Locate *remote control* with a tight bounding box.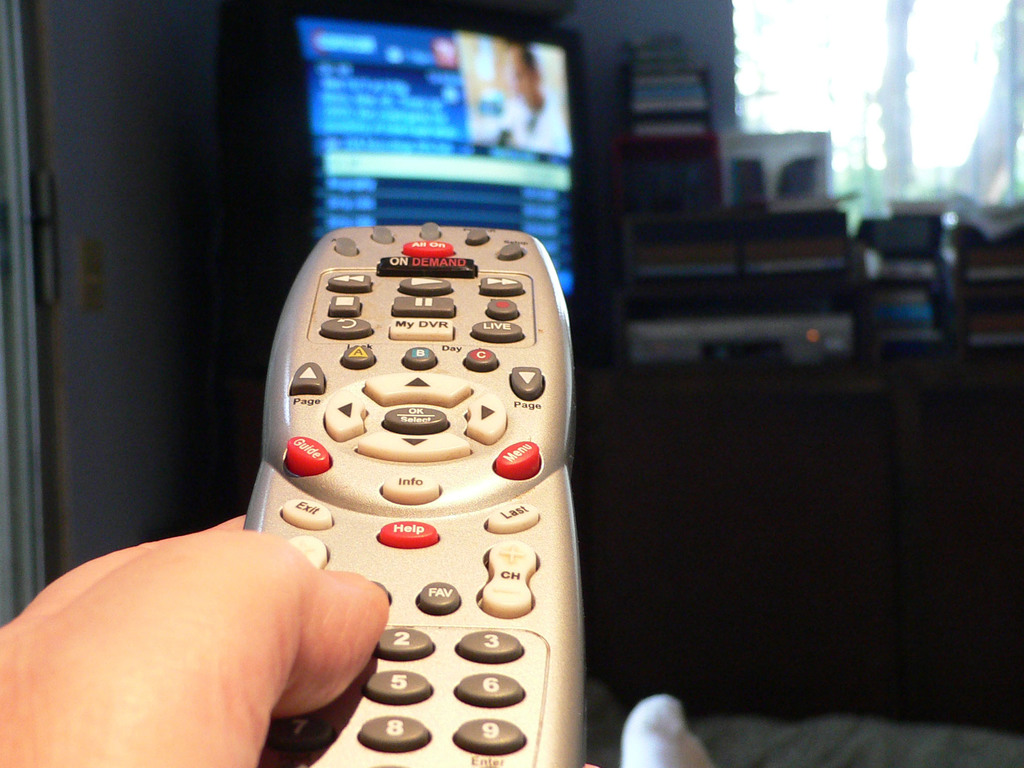
[241,218,589,767].
